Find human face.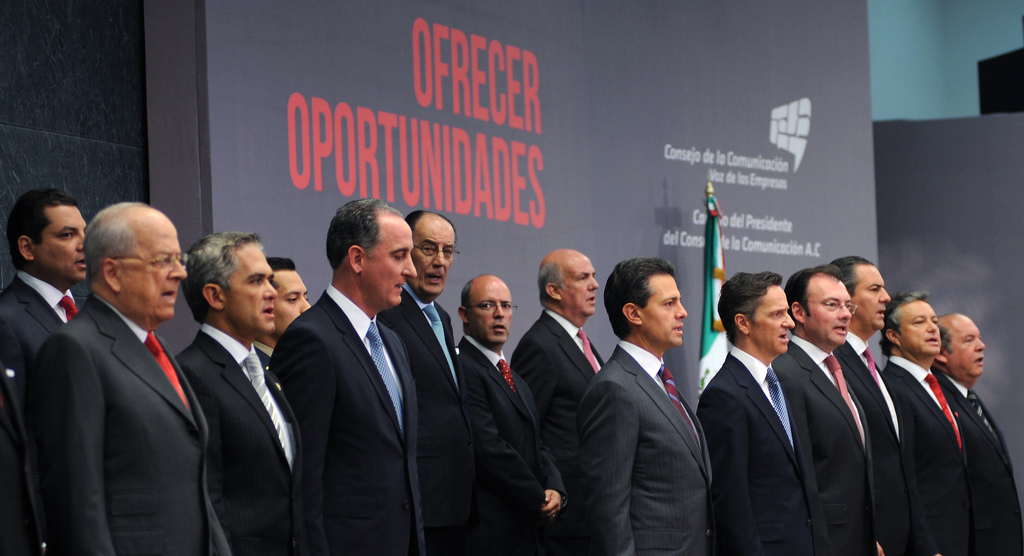
<region>275, 270, 309, 337</region>.
